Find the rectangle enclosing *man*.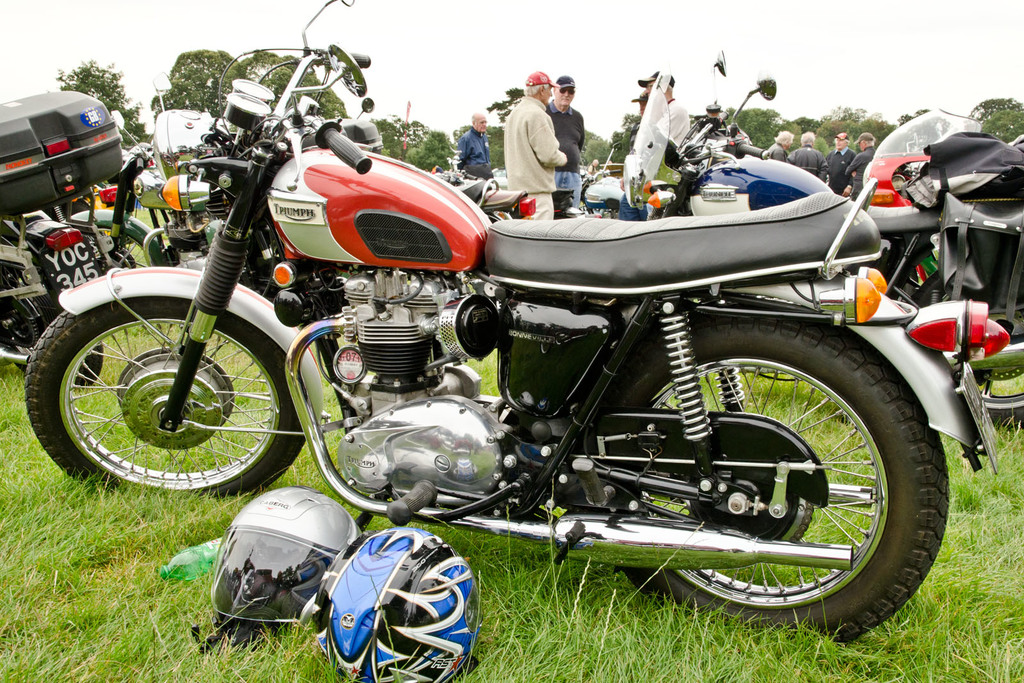
{"left": 790, "top": 132, "right": 823, "bottom": 176}.
